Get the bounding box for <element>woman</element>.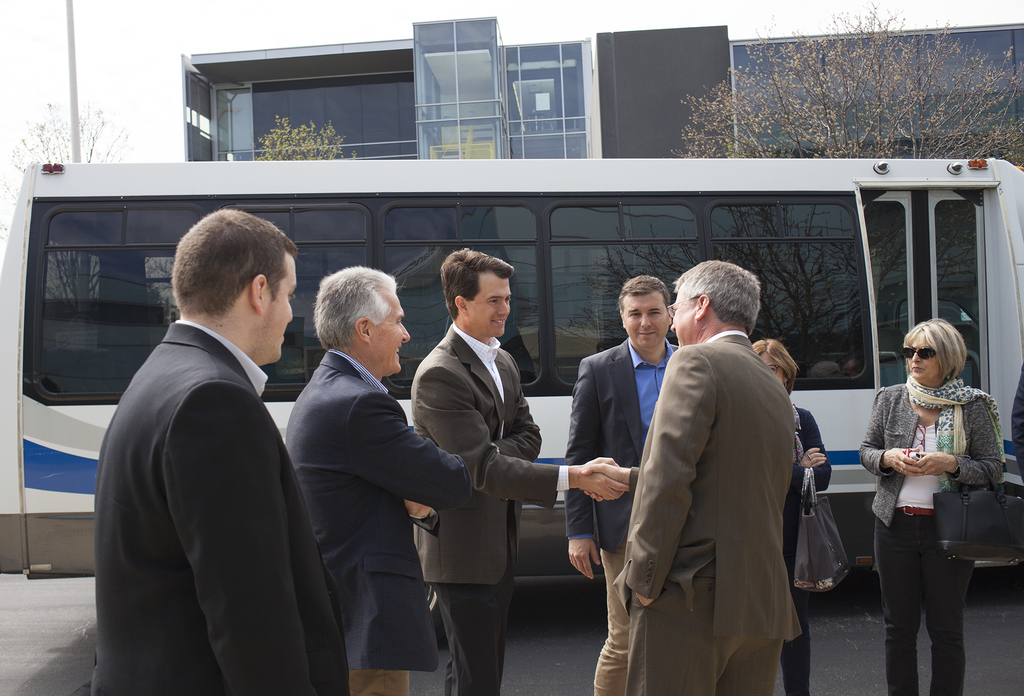
{"left": 861, "top": 313, "right": 1002, "bottom": 684}.
